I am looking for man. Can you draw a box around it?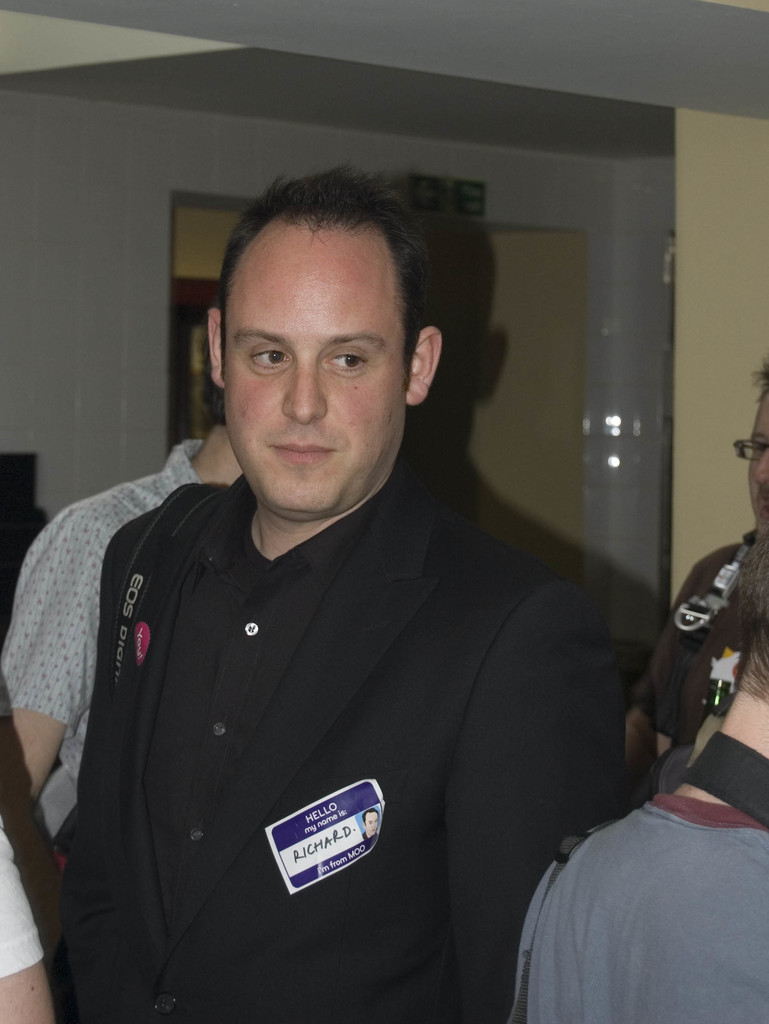
Sure, the bounding box is bbox=[512, 531, 768, 1023].
